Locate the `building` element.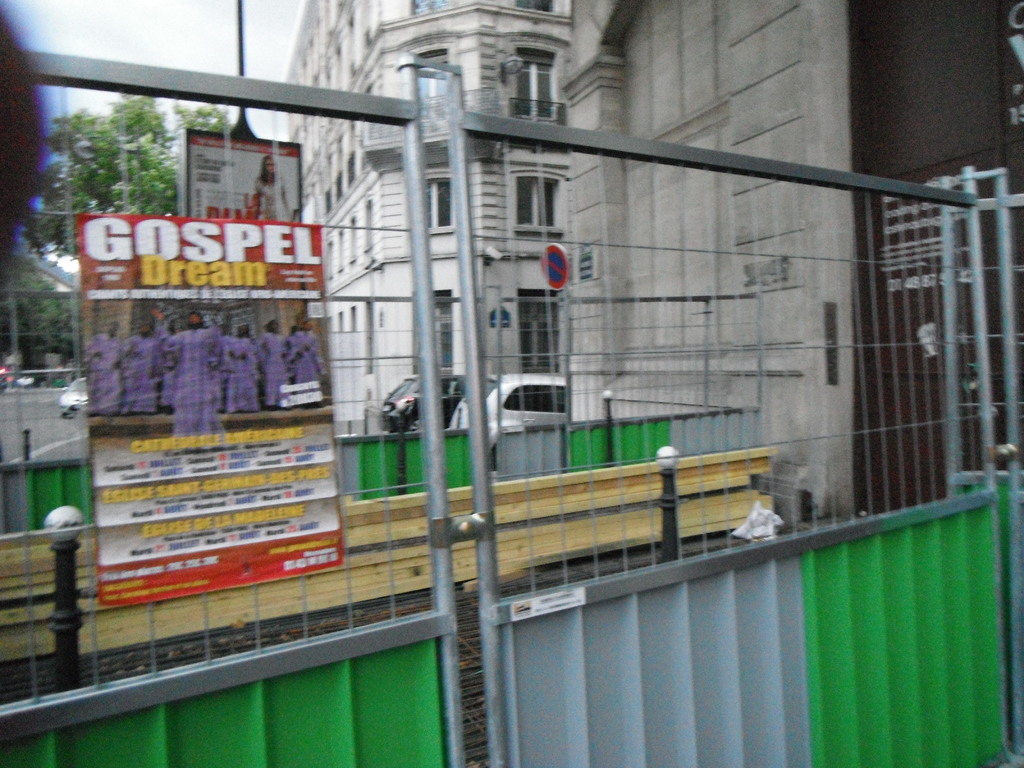
Element bbox: l=280, t=0, r=571, b=438.
